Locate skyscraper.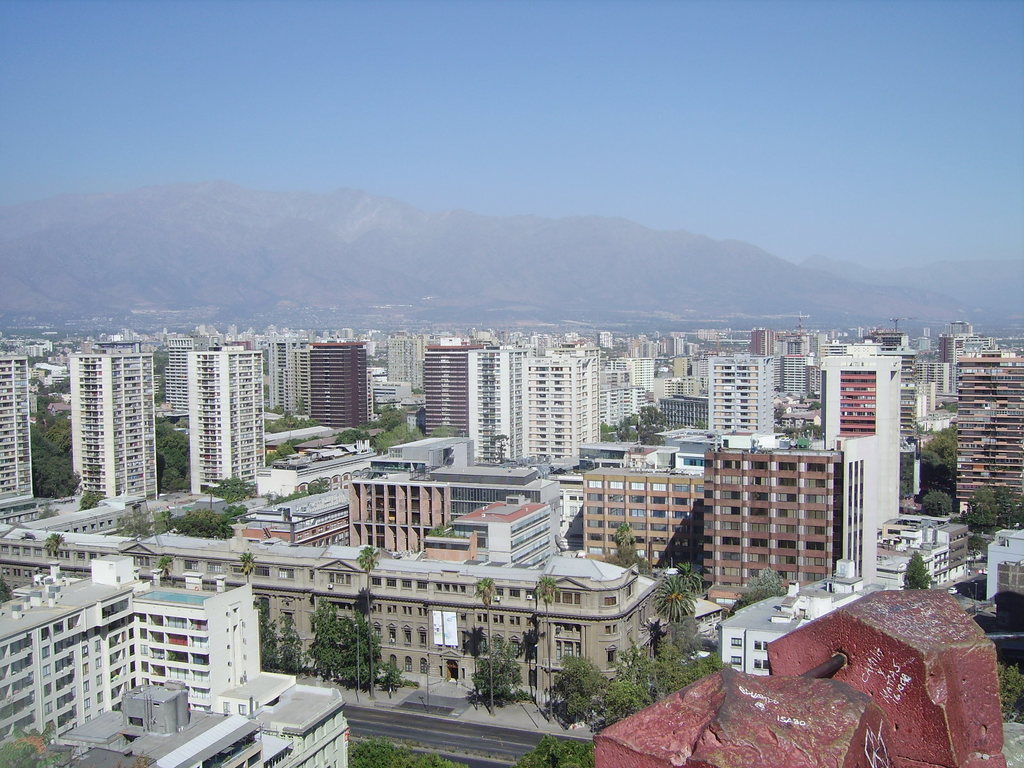
Bounding box: [184,342,268,499].
